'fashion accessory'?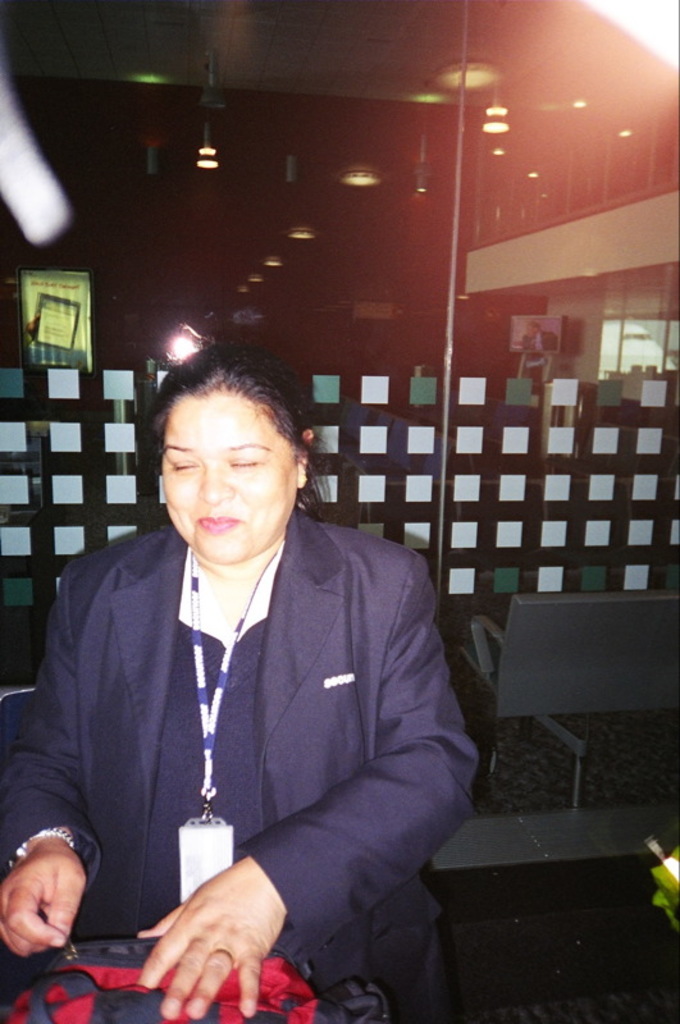
BBox(207, 942, 238, 973)
